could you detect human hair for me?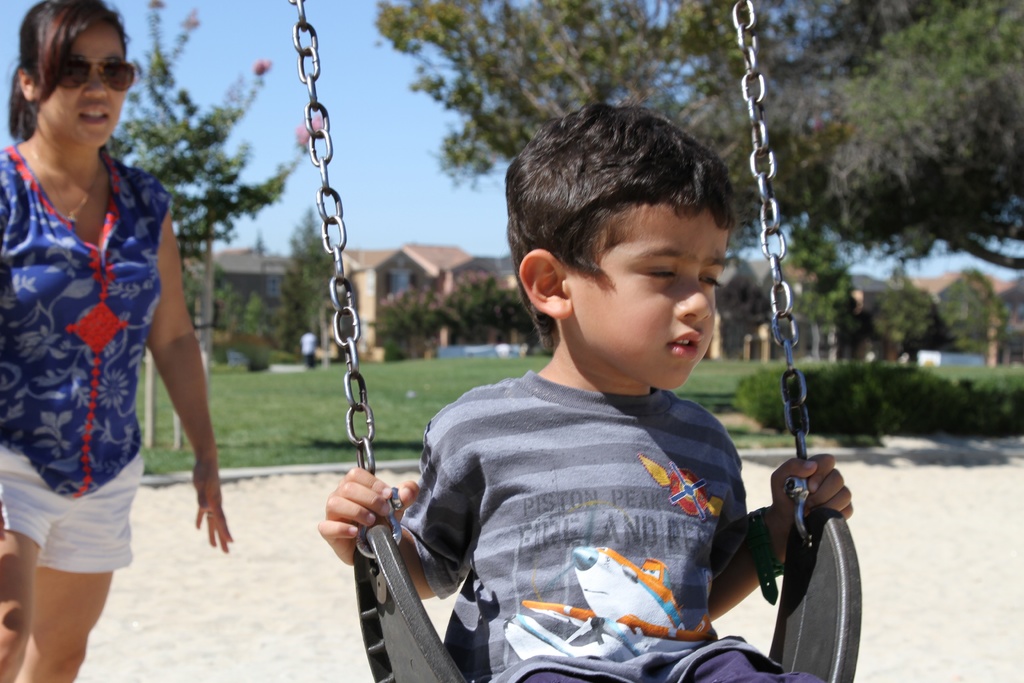
Detection result: pyautogui.locateOnScreen(6, 0, 132, 143).
